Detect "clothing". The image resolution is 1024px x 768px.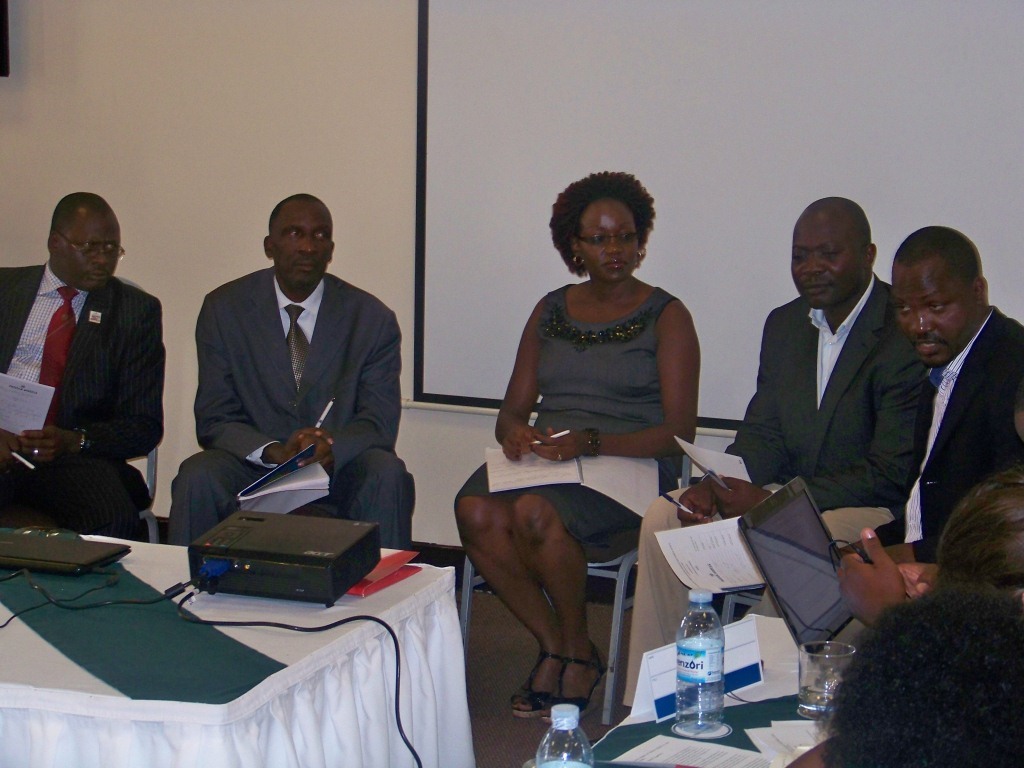
455 282 675 554.
